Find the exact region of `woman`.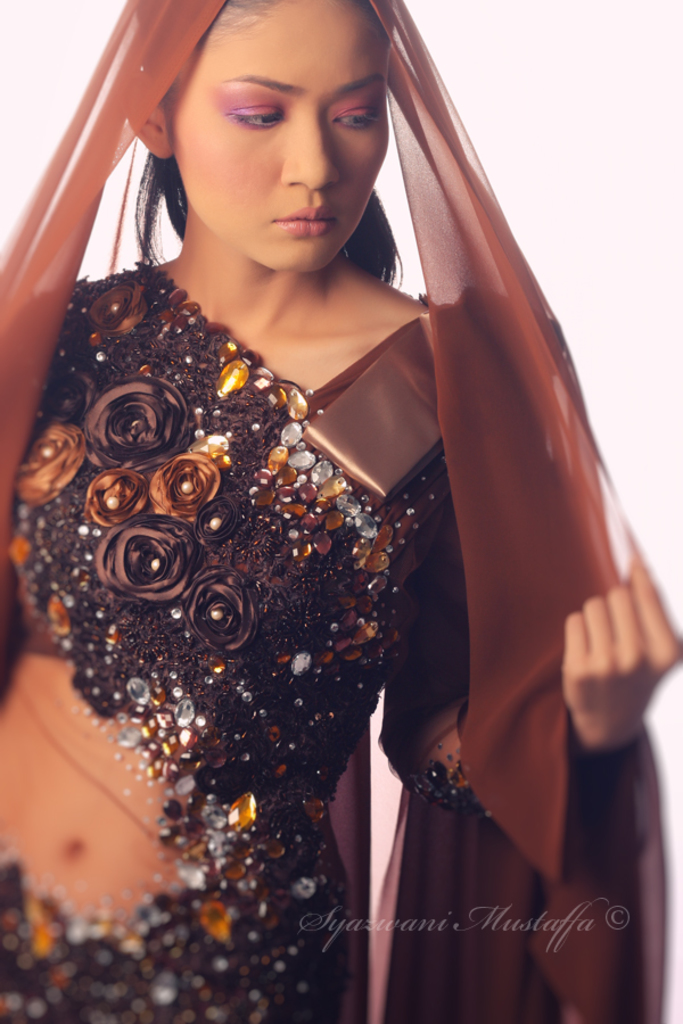
Exact region: (left=0, top=0, right=652, bottom=971).
